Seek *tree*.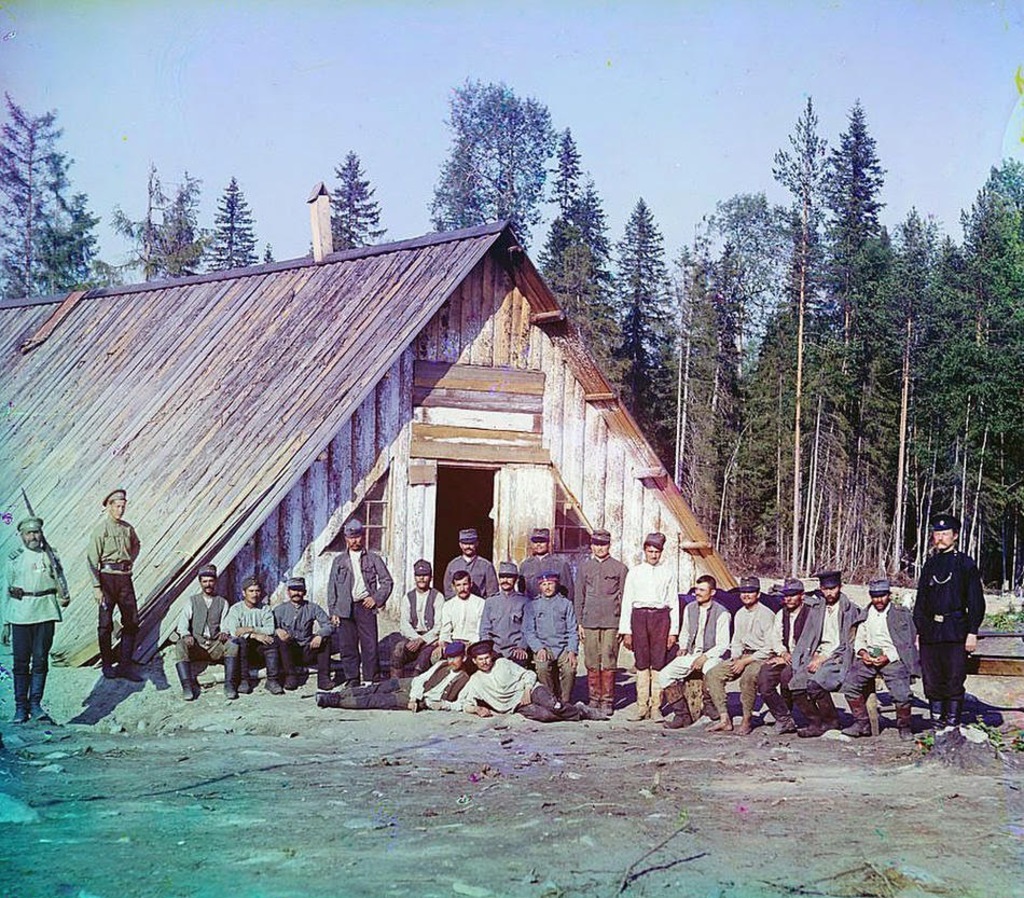
crop(329, 152, 390, 248).
